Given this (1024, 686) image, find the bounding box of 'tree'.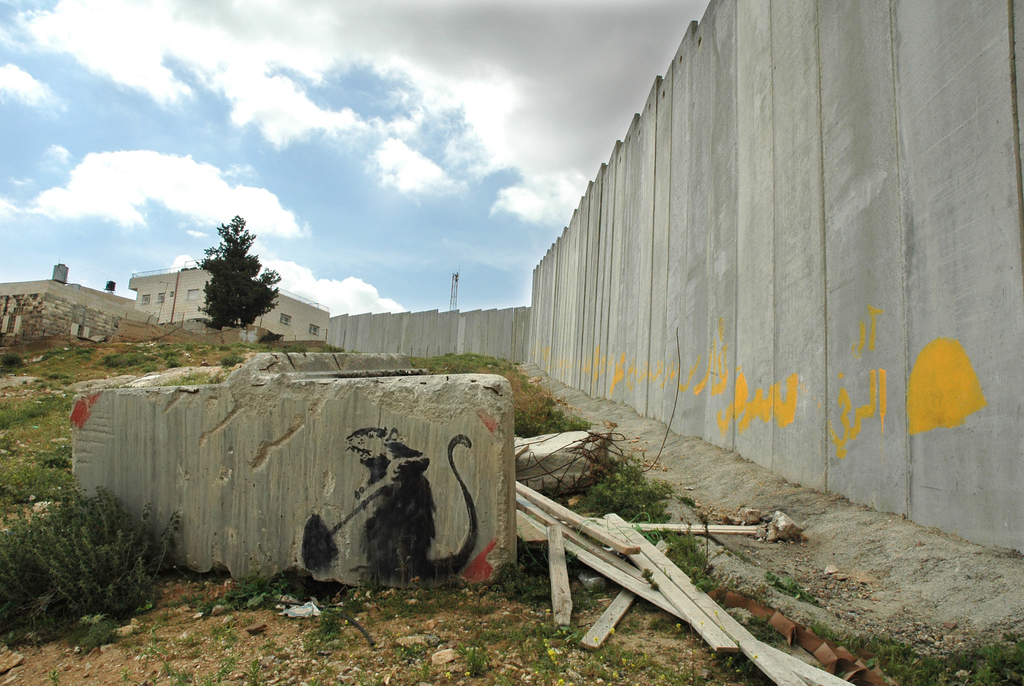
Rect(194, 215, 279, 335).
